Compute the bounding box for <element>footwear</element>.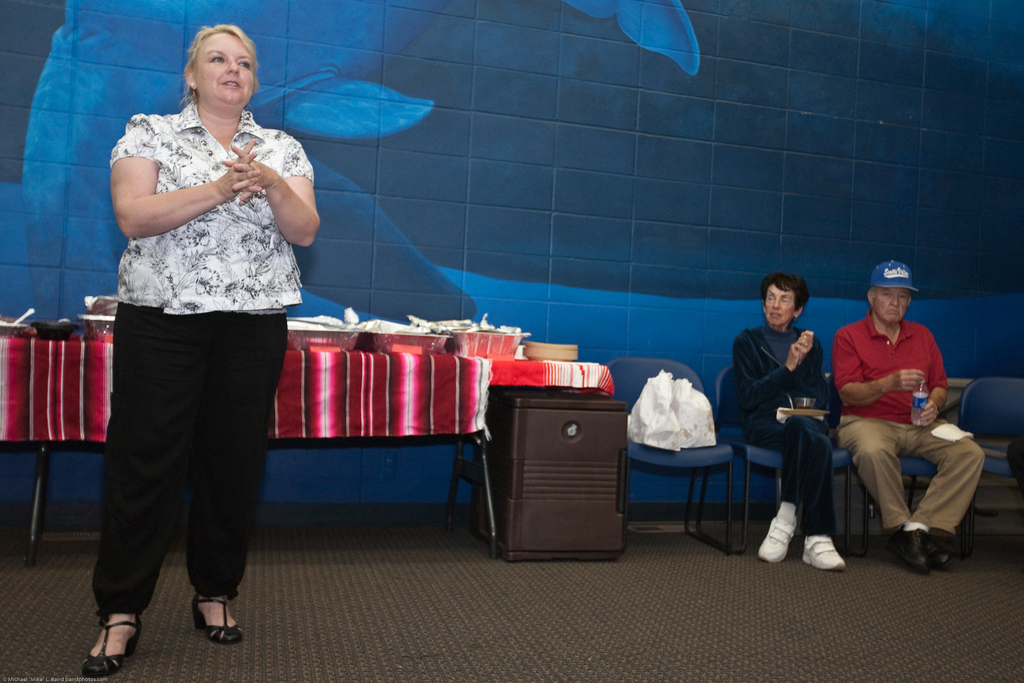
Rect(180, 582, 252, 638).
